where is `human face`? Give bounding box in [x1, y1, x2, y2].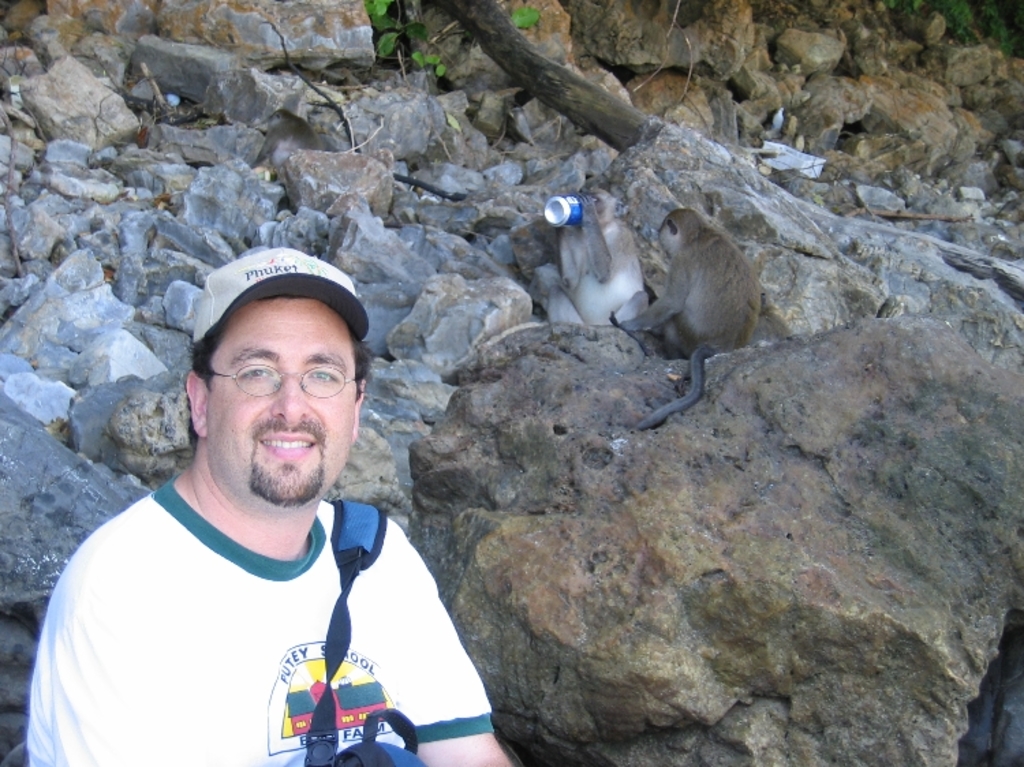
[208, 296, 360, 505].
